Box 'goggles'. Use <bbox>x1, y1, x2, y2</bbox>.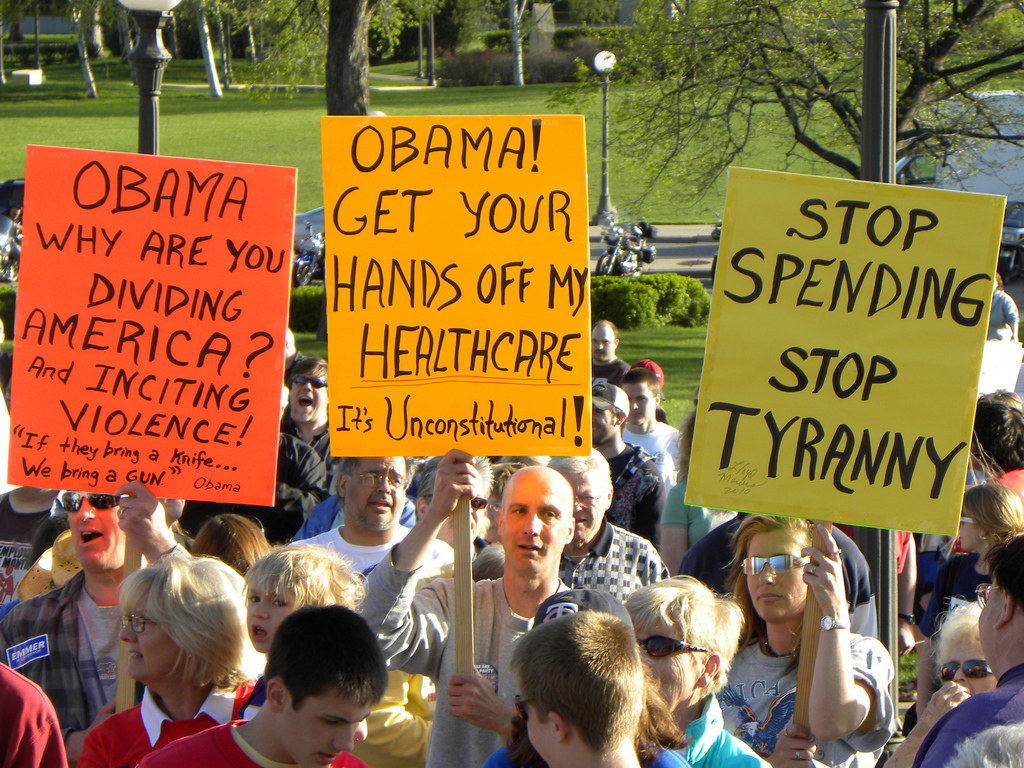
<bbox>938, 662, 1003, 680</bbox>.
